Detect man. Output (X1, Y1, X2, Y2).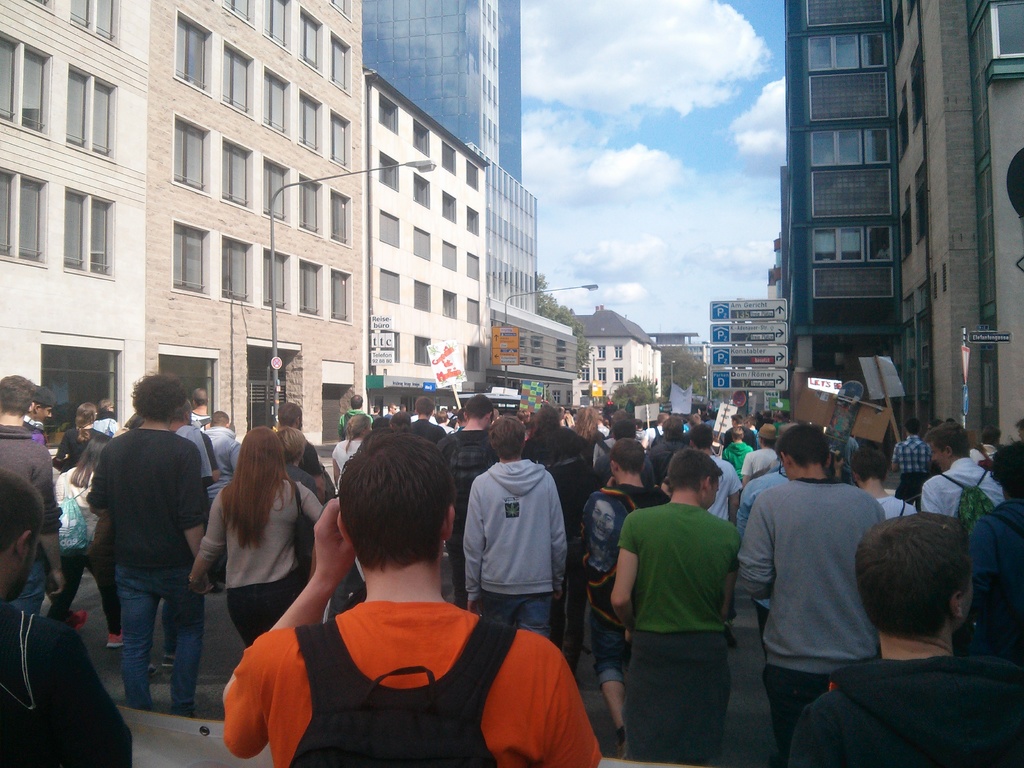
(387, 397, 413, 426).
